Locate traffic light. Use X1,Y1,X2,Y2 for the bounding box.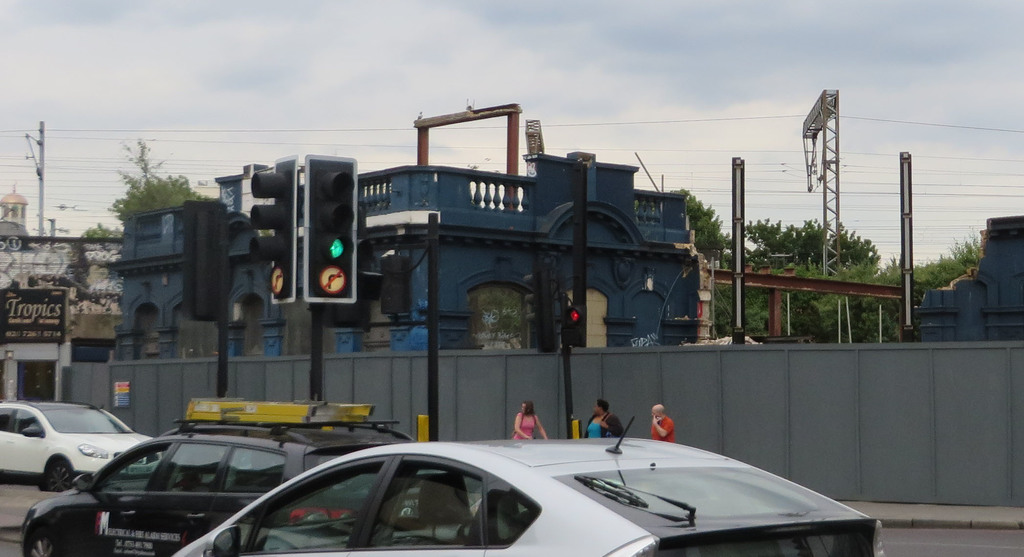
249,153,298,305.
